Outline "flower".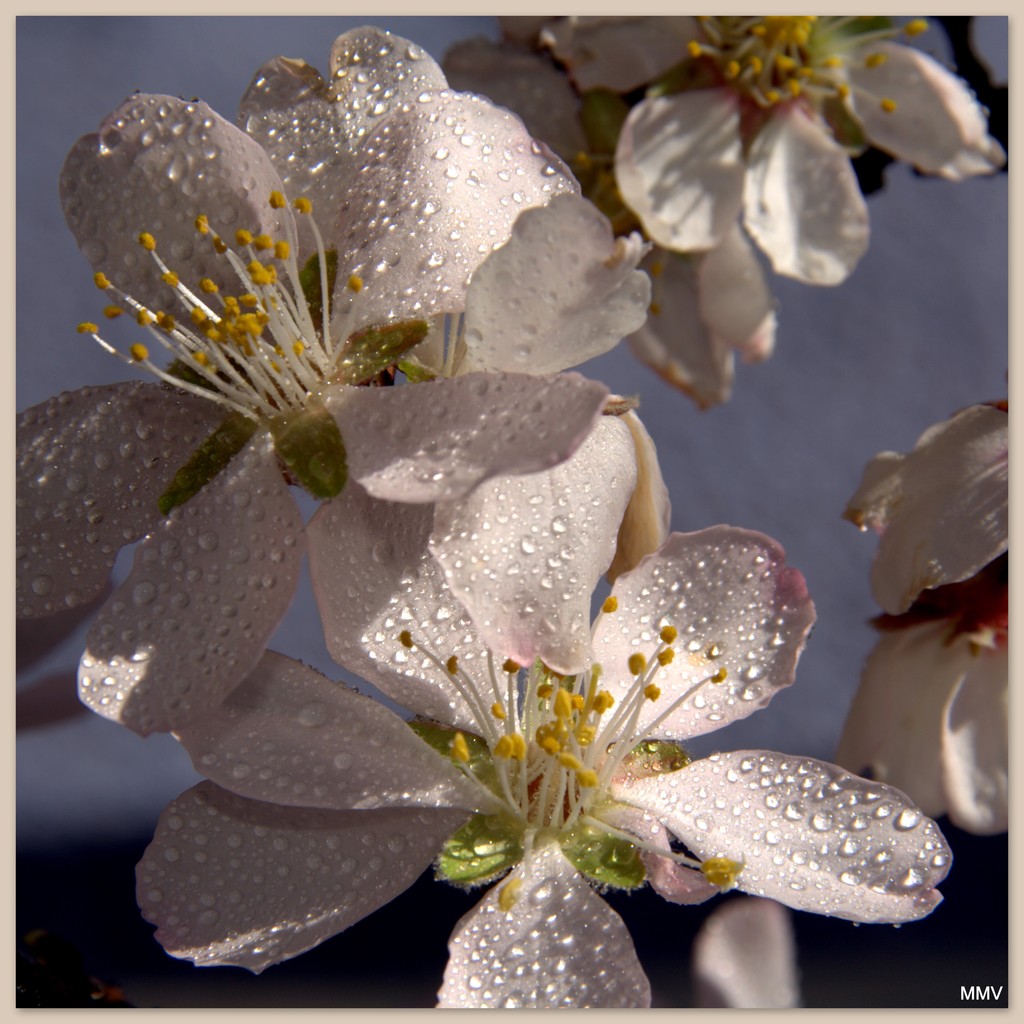
Outline: 588:0:977:348.
